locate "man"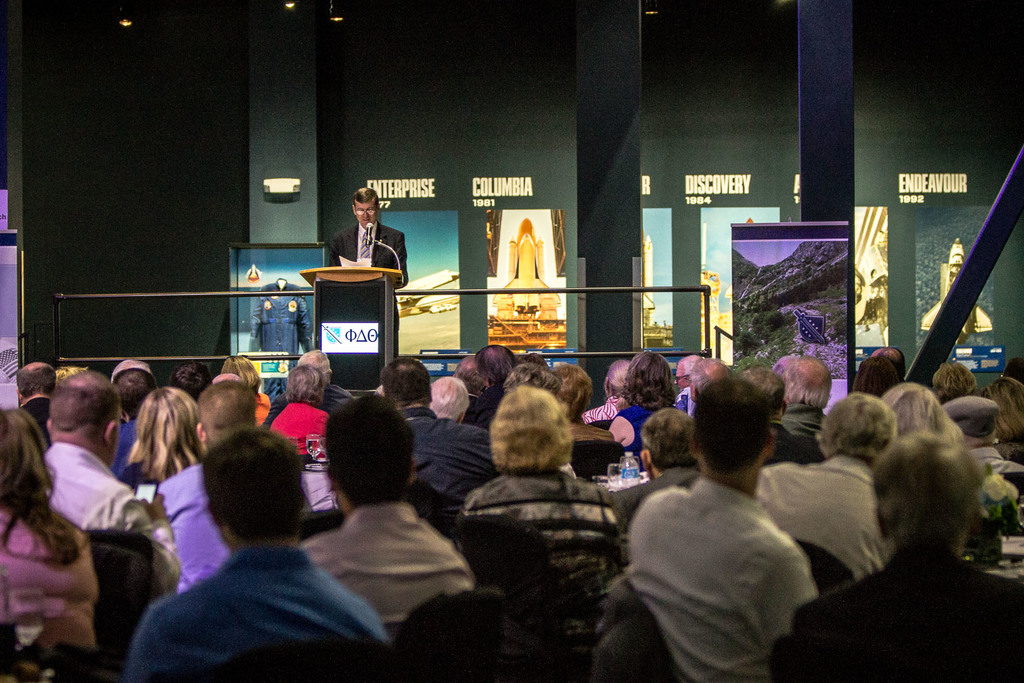
pyautogui.locateOnScreen(757, 391, 899, 586)
